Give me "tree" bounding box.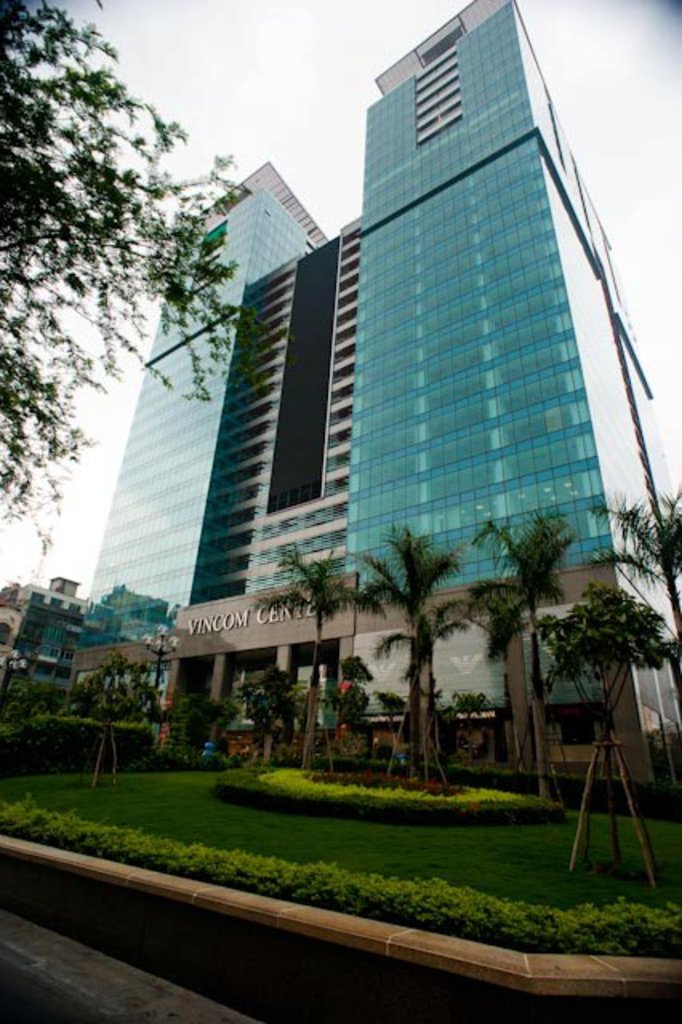
l=0, t=648, r=37, b=738.
